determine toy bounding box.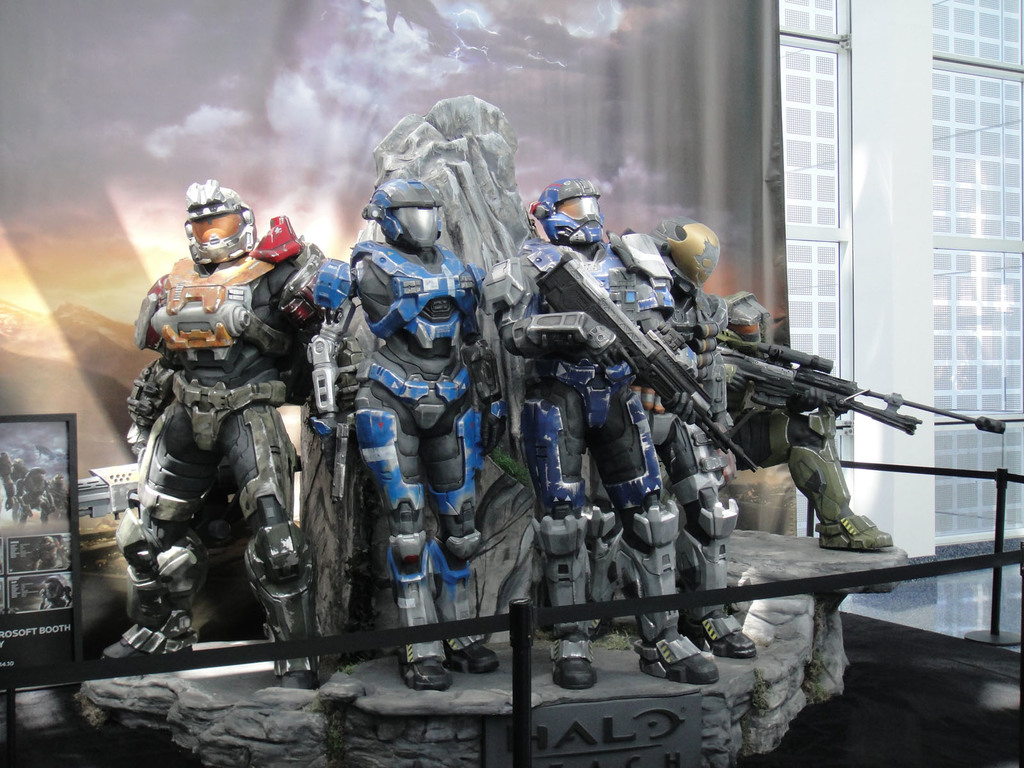
Determined: (x1=308, y1=177, x2=508, y2=689).
